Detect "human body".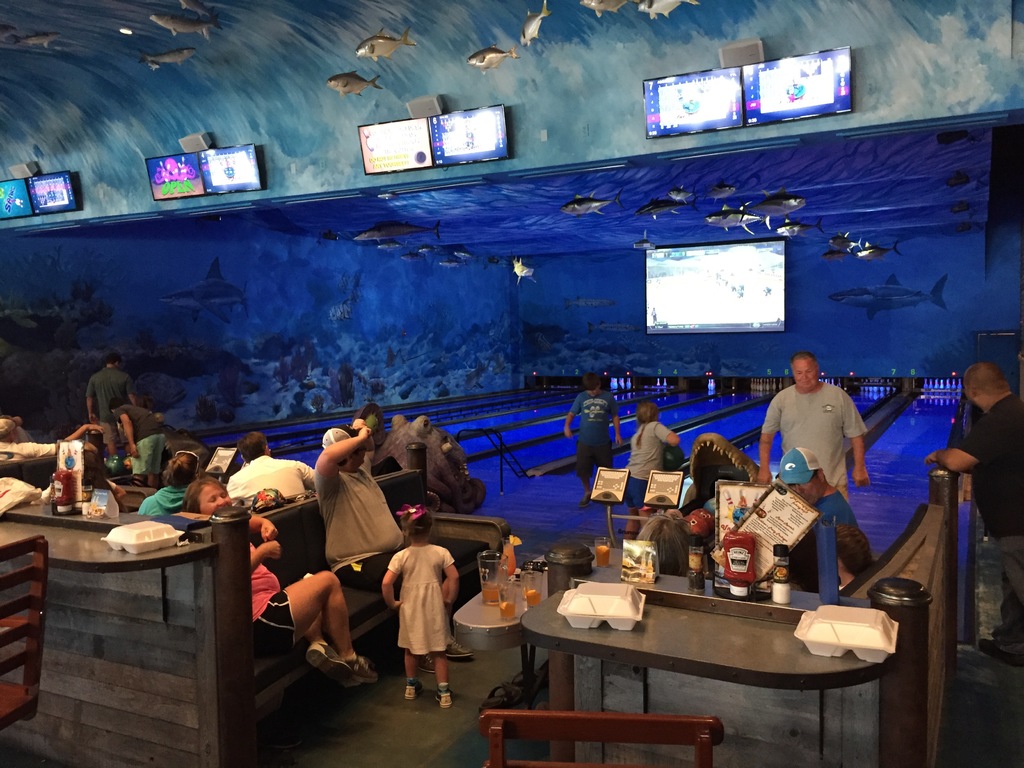
Detected at 312,419,470,662.
